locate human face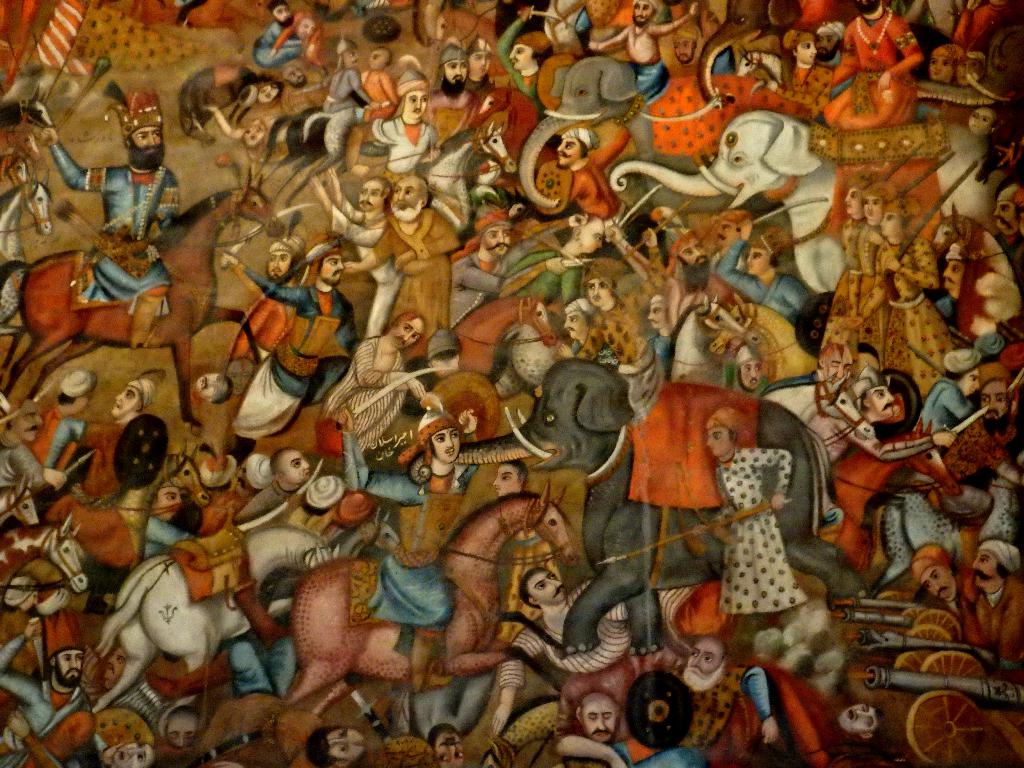
22, 593, 36, 610
